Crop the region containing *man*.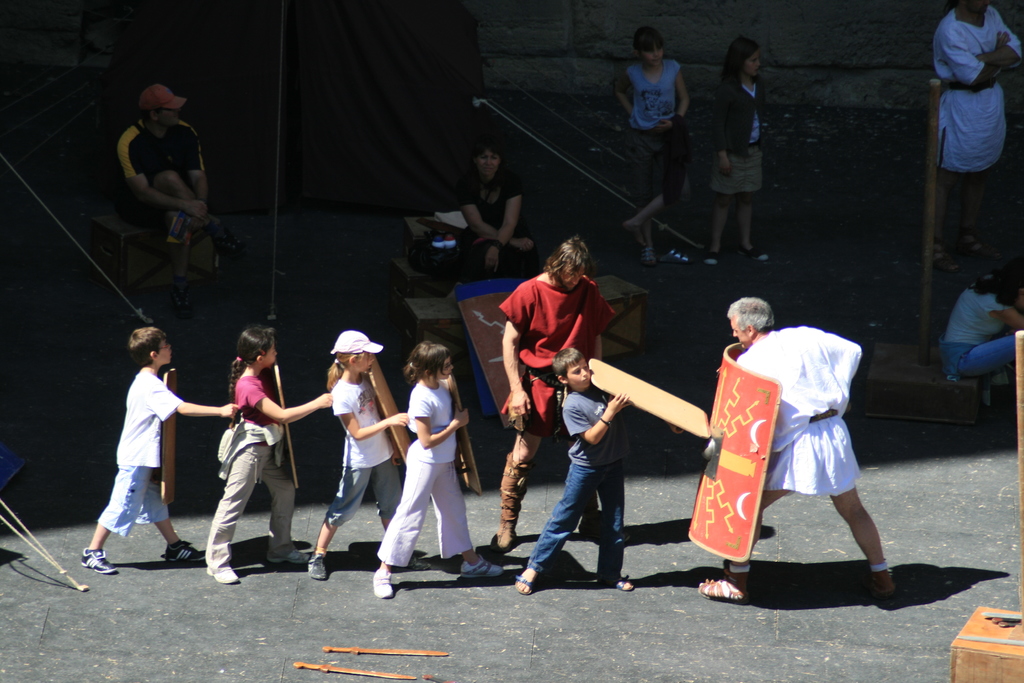
Crop region: BBox(115, 82, 211, 317).
